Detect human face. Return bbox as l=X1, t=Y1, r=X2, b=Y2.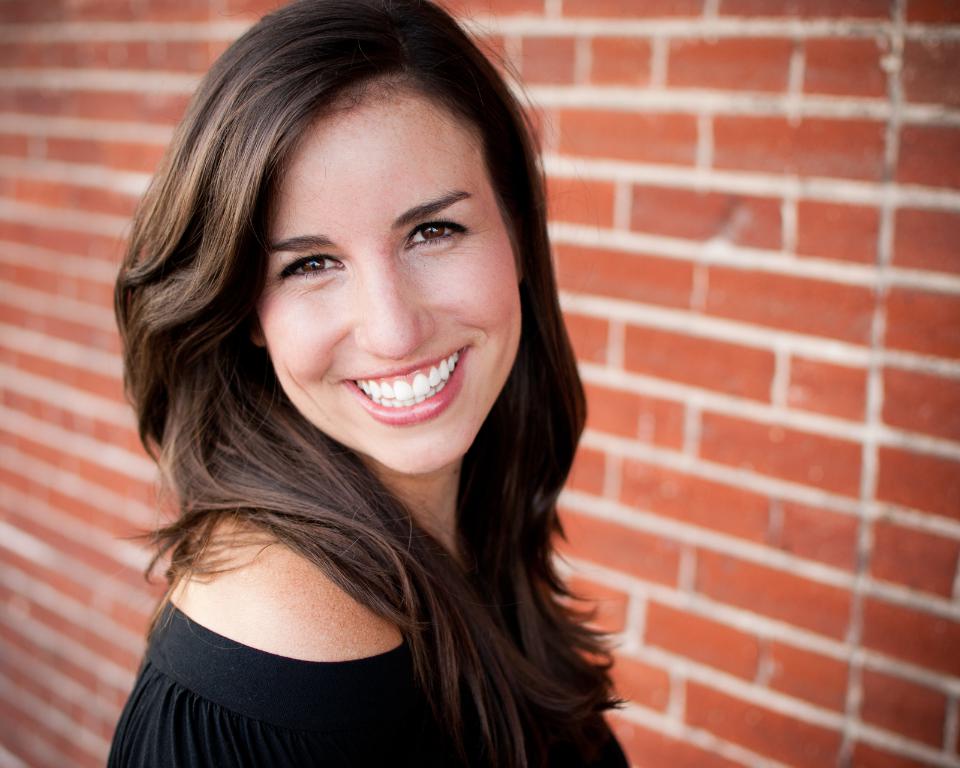
l=257, t=94, r=525, b=479.
